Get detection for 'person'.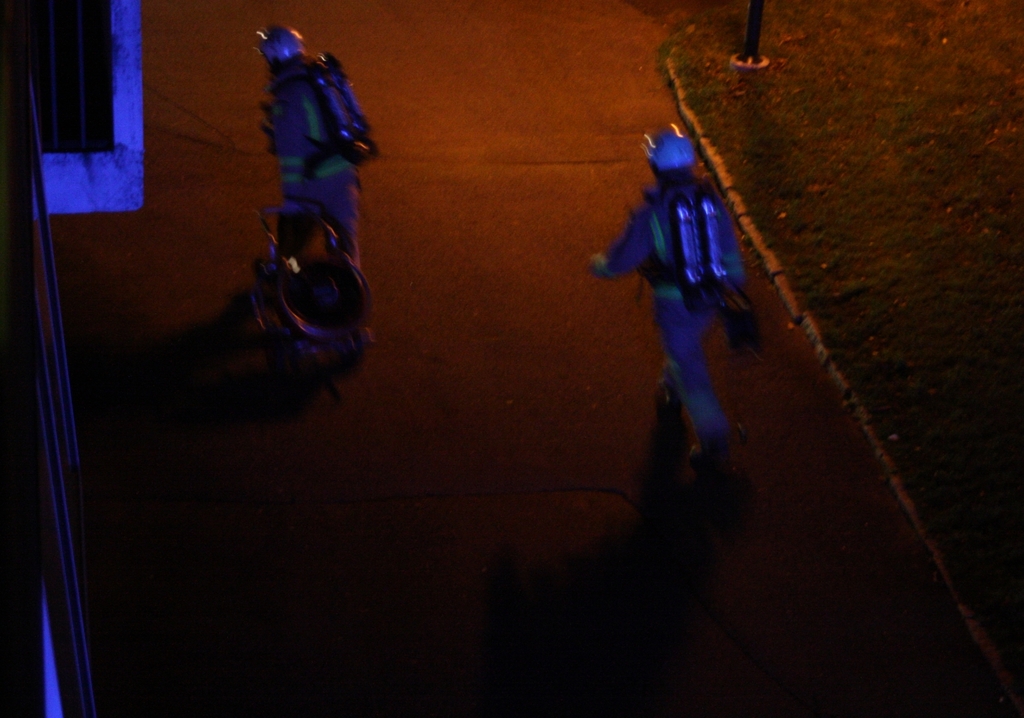
Detection: (257, 24, 380, 350).
